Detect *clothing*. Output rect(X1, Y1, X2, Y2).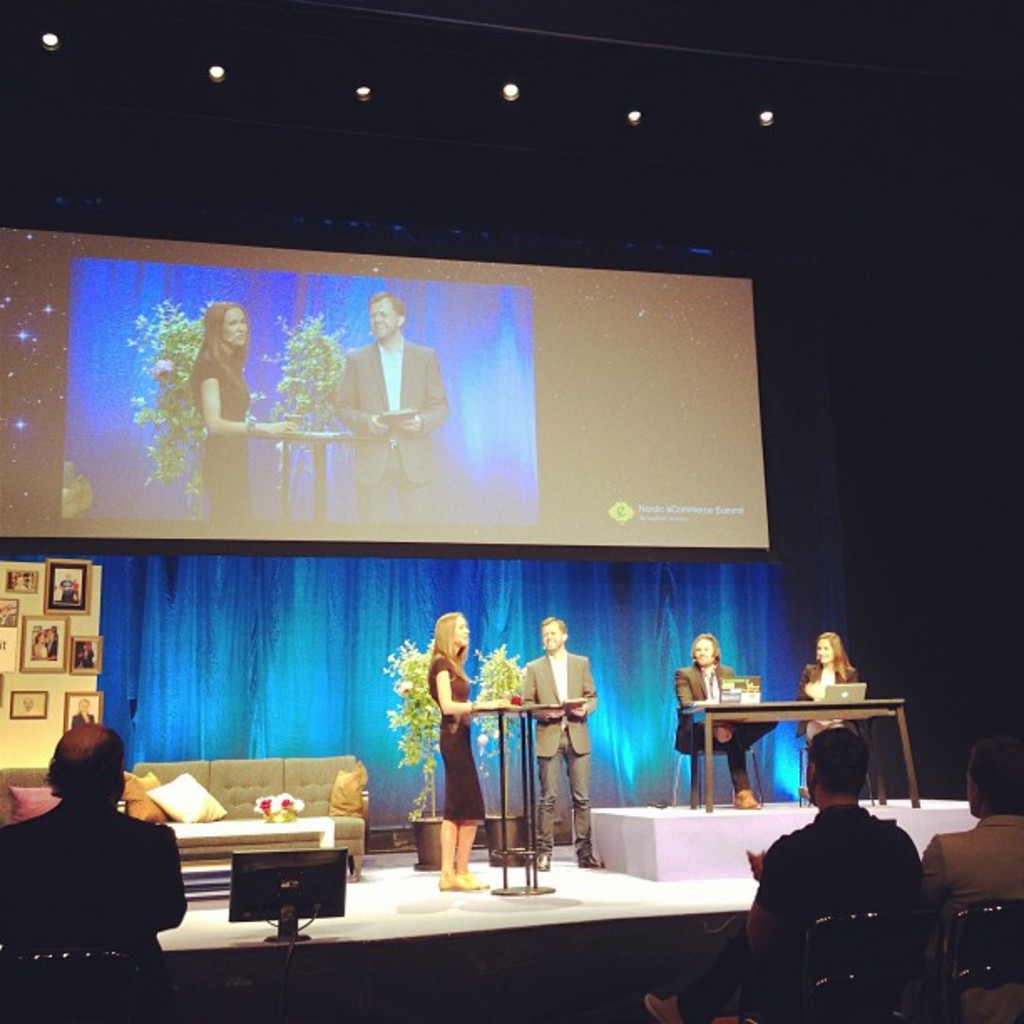
rect(428, 649, 494, 817).
